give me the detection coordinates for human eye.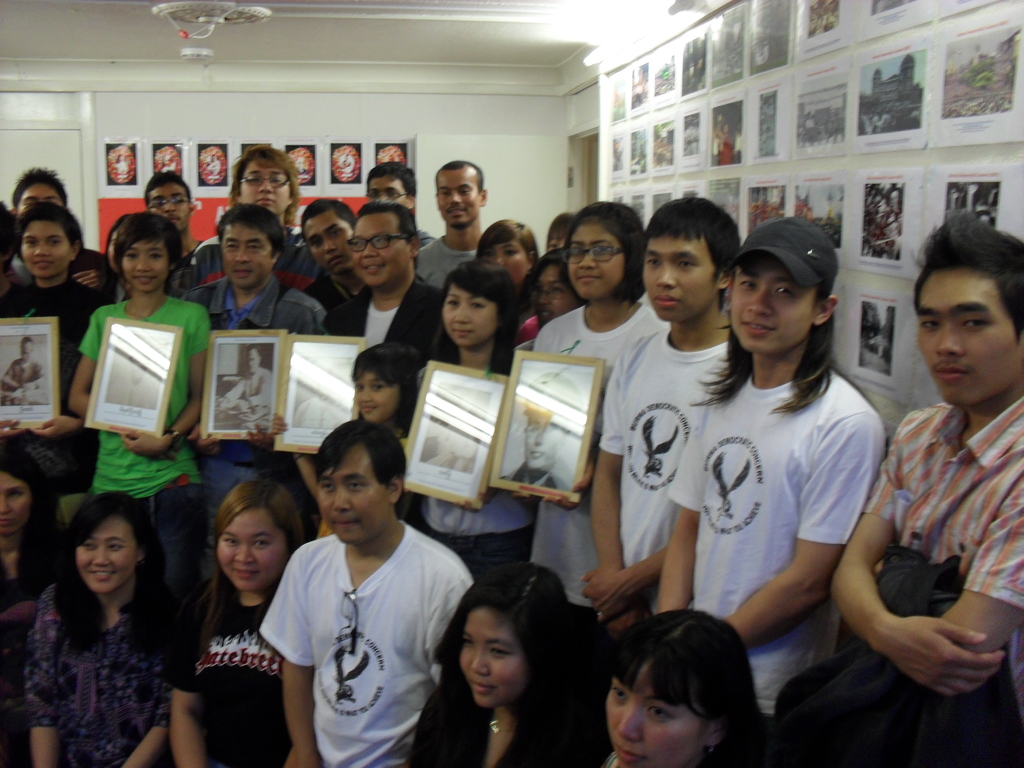
[left=599, top=241, right=611, bottom=259].
